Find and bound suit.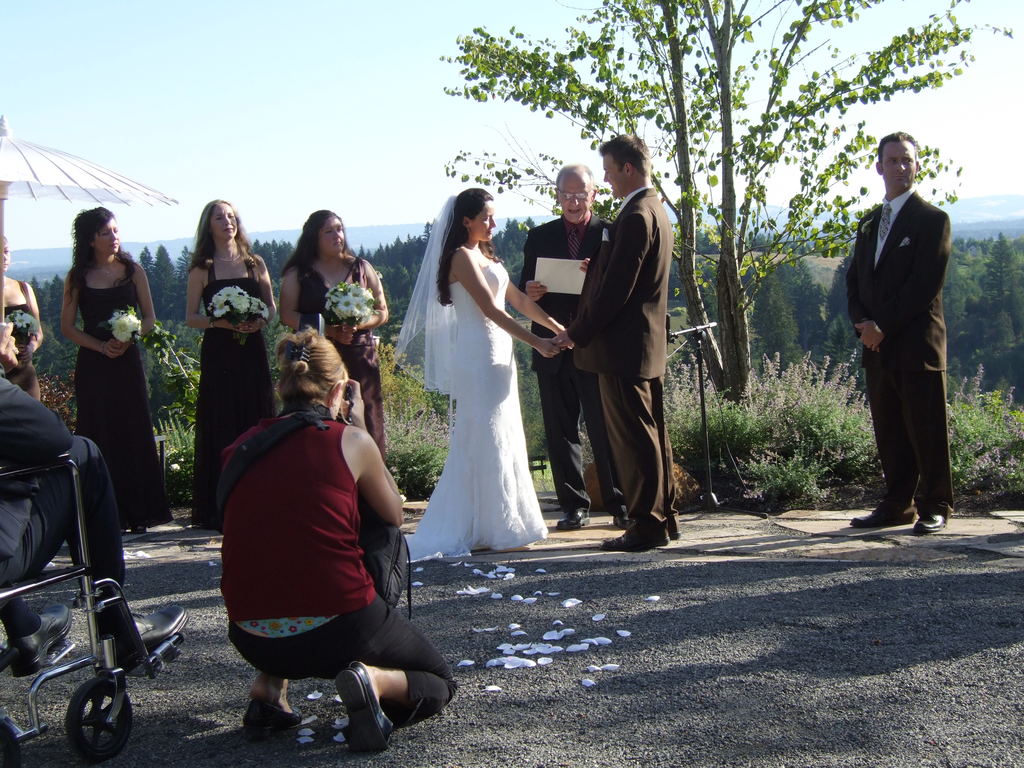
Bound: x1=838 y1=141 x2=965 y2=533.
